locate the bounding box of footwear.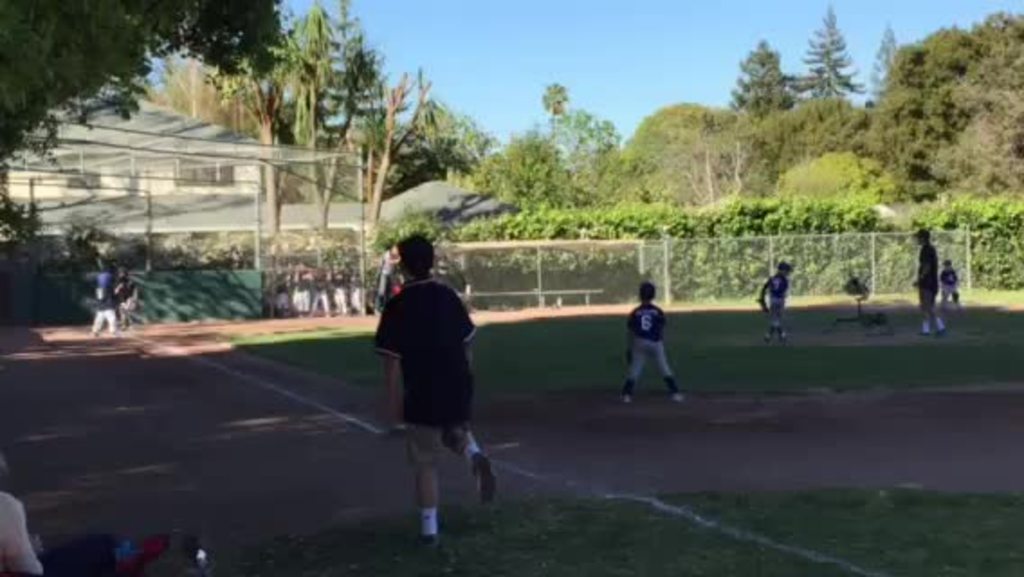
Bounding box: <region>919, 321, 934, 341</region>.
